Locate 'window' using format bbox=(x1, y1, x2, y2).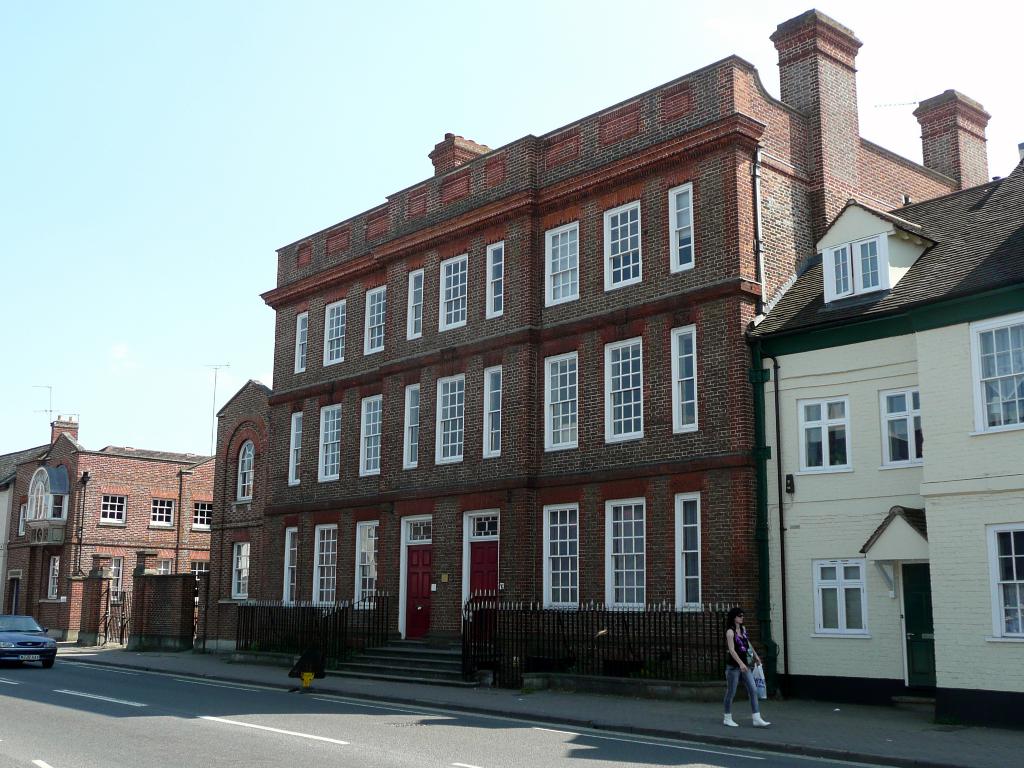
bbox=(832, 239, 879, 297).
